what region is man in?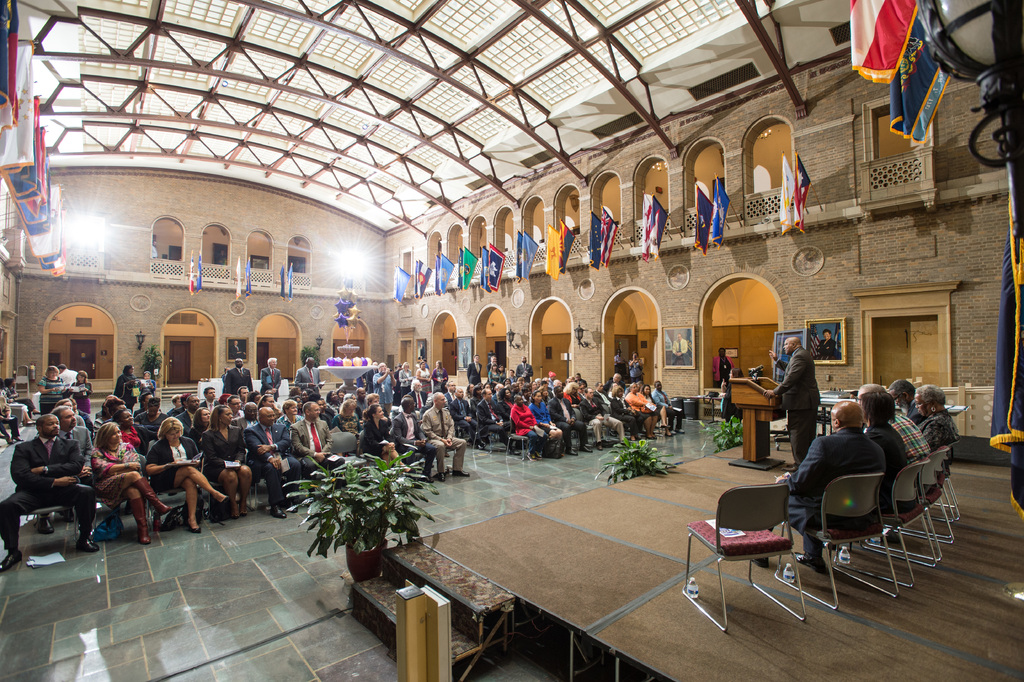
locate(850, 383, 931, 463).
